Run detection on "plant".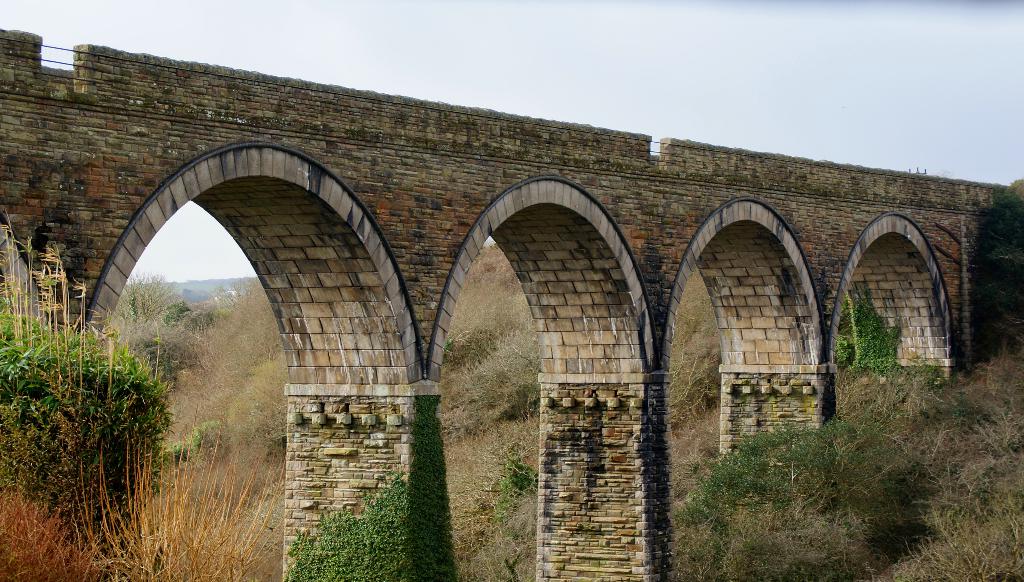
Result: detection(666, 414, 900, 531).
